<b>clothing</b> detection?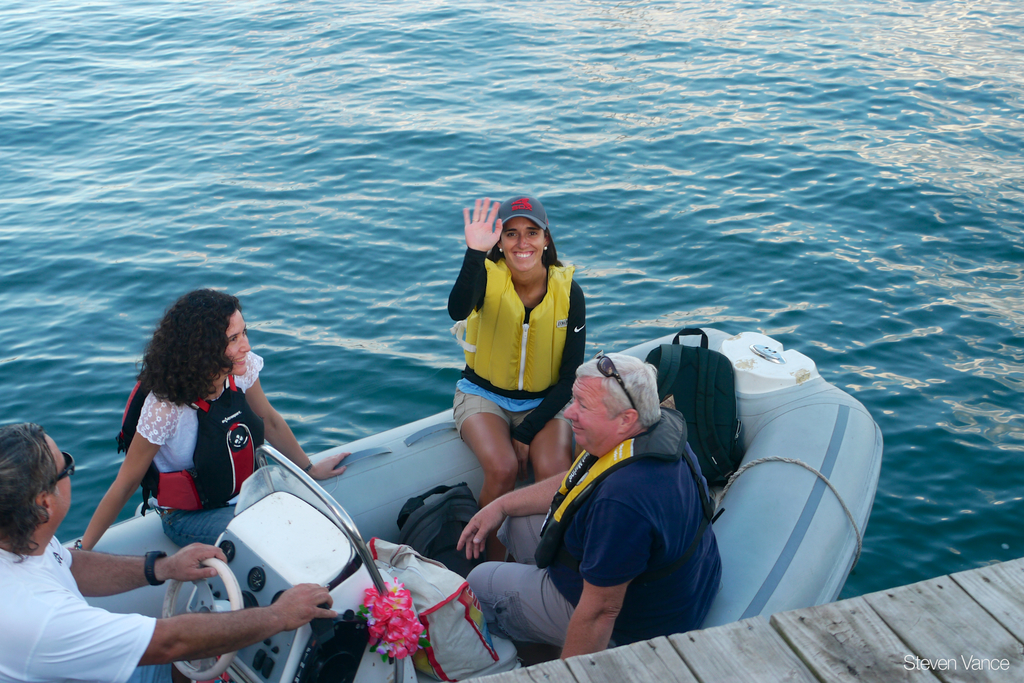
{"left": 442, "top": 231, "right": 594, "bottom": 459}
